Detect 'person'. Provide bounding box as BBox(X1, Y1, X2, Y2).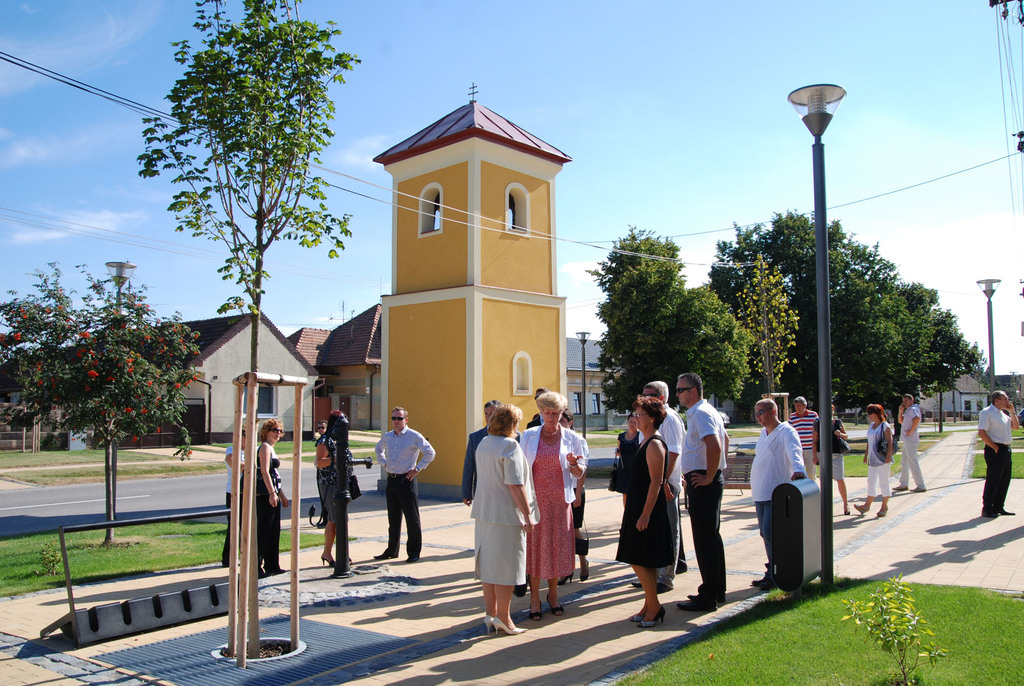
BBox(853, 398, 896, 520).
